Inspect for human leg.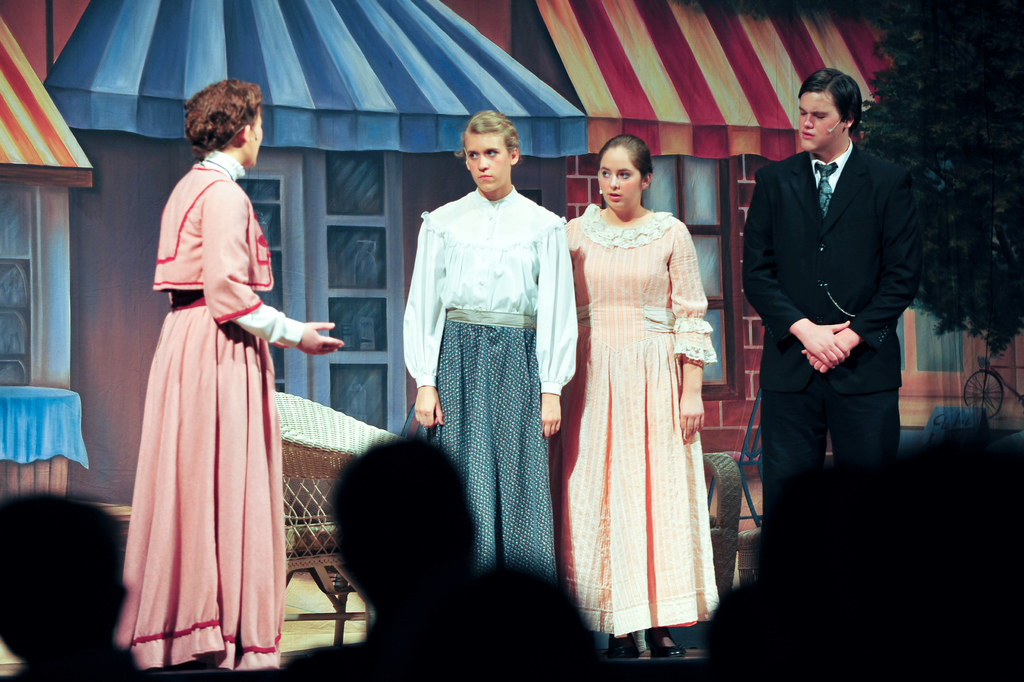
Inspection: (x1=646, y1=619, x2=686, y2=660).
